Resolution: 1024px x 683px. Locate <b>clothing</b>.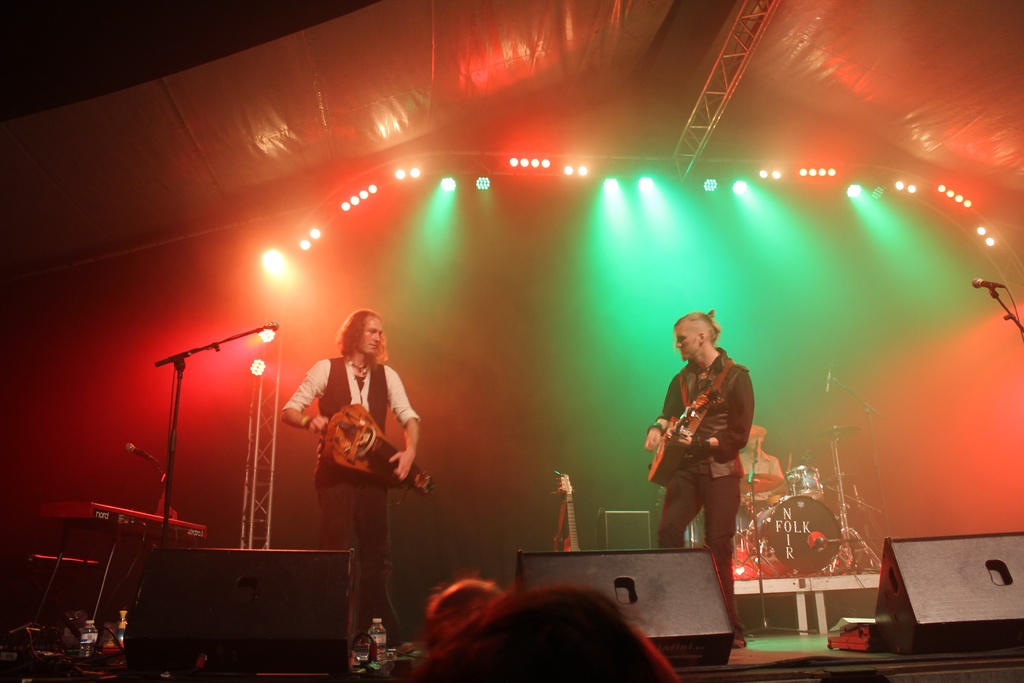
735,450,784,534.
